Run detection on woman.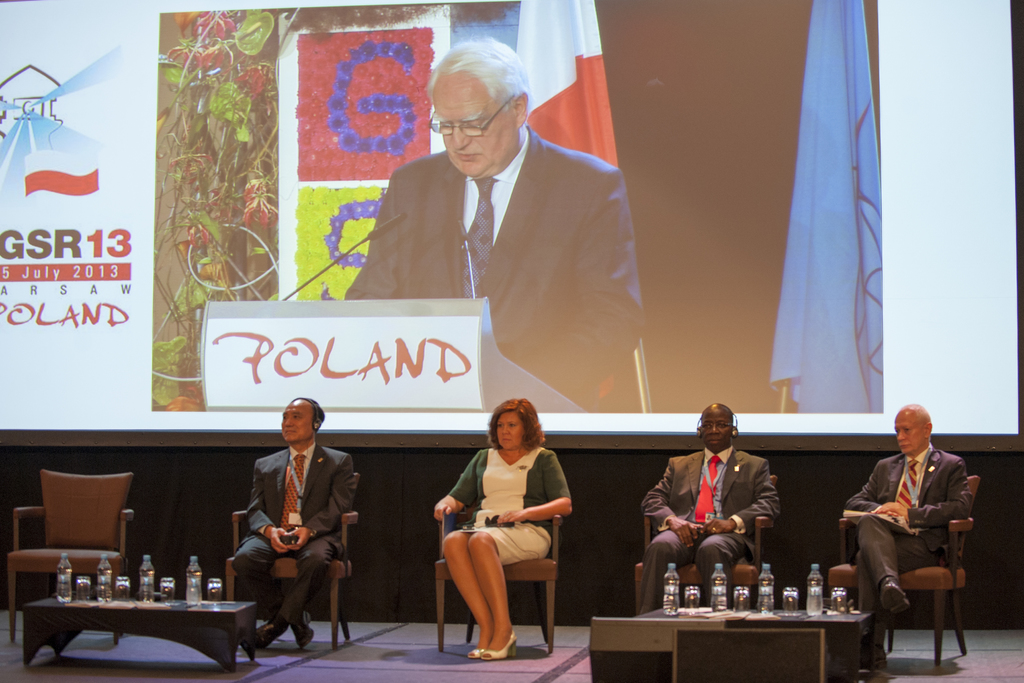
Result: select_region(436, 393, 568, 652).
